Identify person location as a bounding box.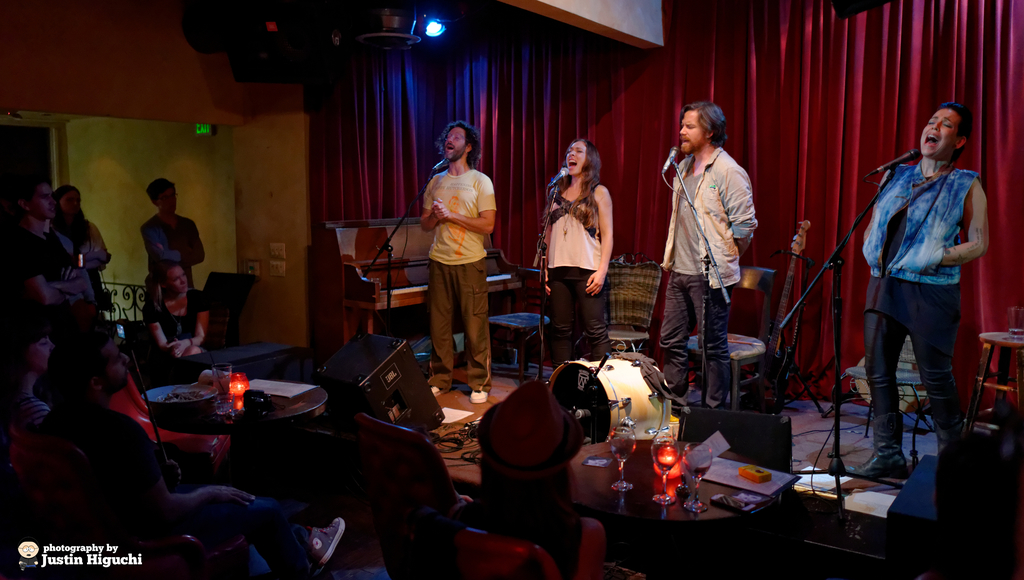
box=[476, 374, 625, 579].
